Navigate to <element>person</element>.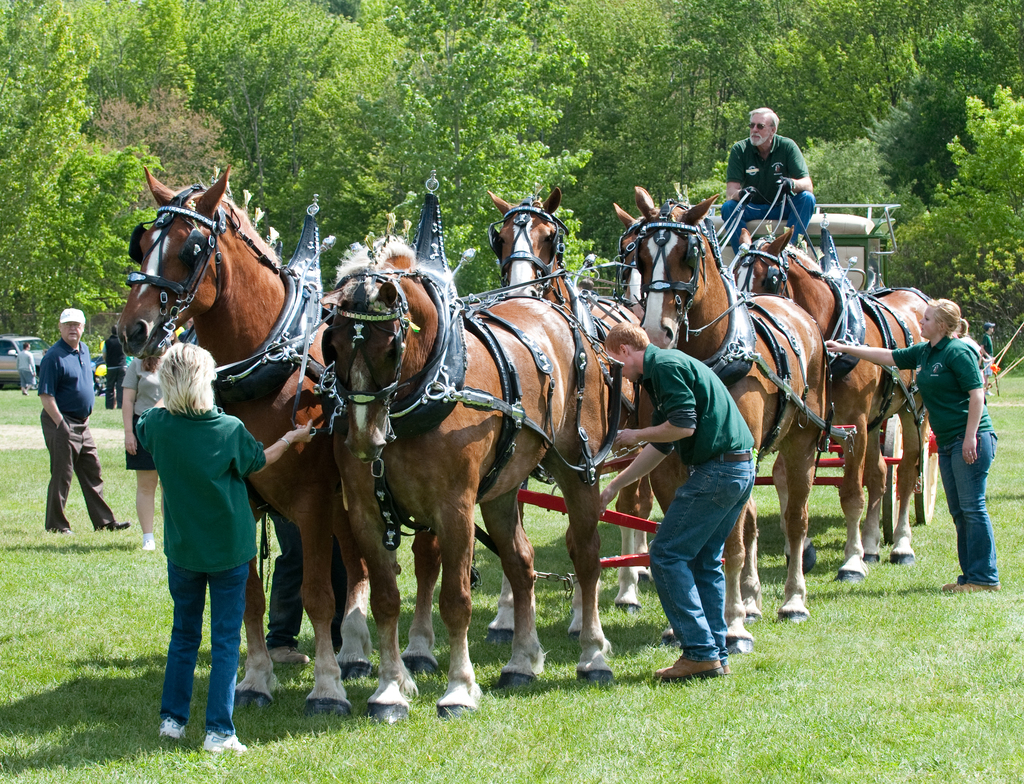
Navigation target: crop(601, 324, 756, 681).
